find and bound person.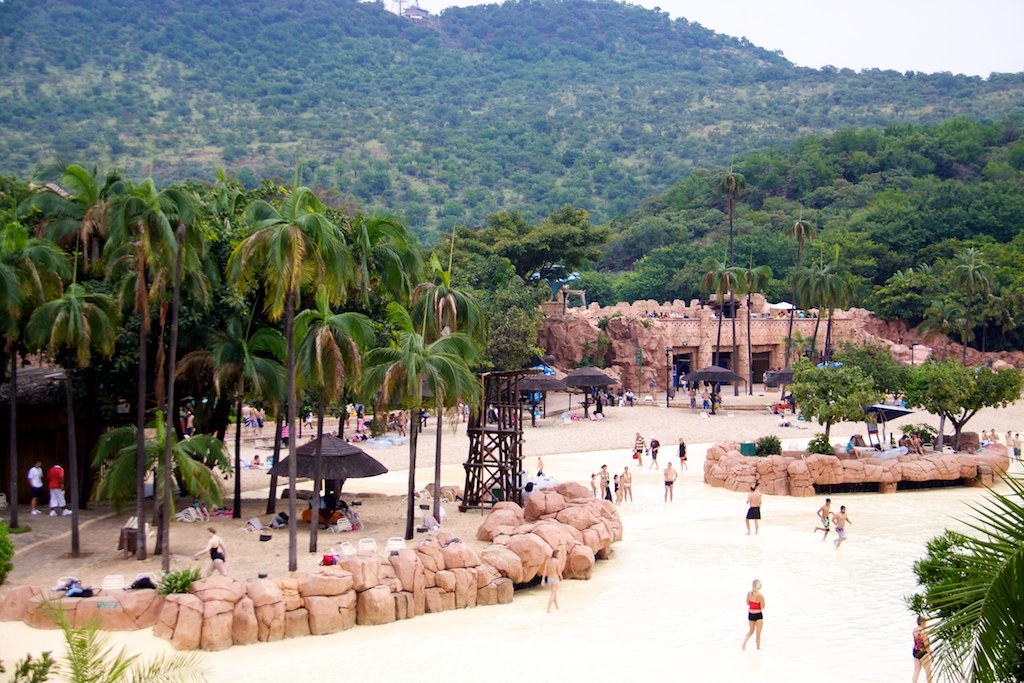
Bound: [x1=183, y1=416, x2=195, y2=439].
